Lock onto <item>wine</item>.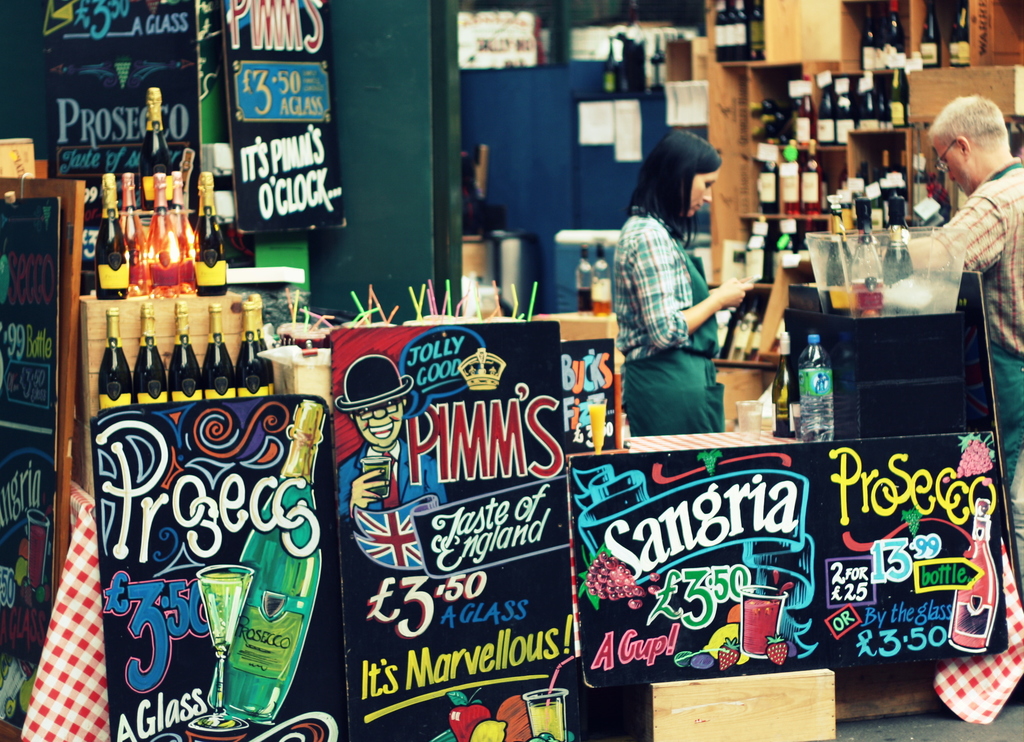
Locked: bbox=[205, 305, 236, 399].
